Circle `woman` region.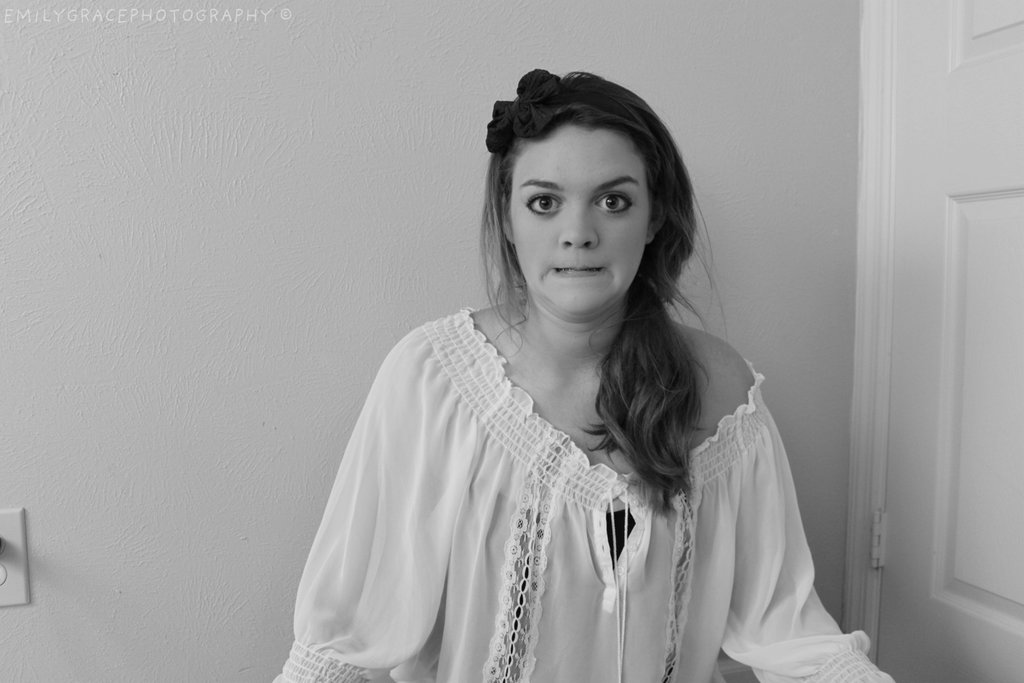
Region: x1=270 y1=92 x2=835 y2=671.
